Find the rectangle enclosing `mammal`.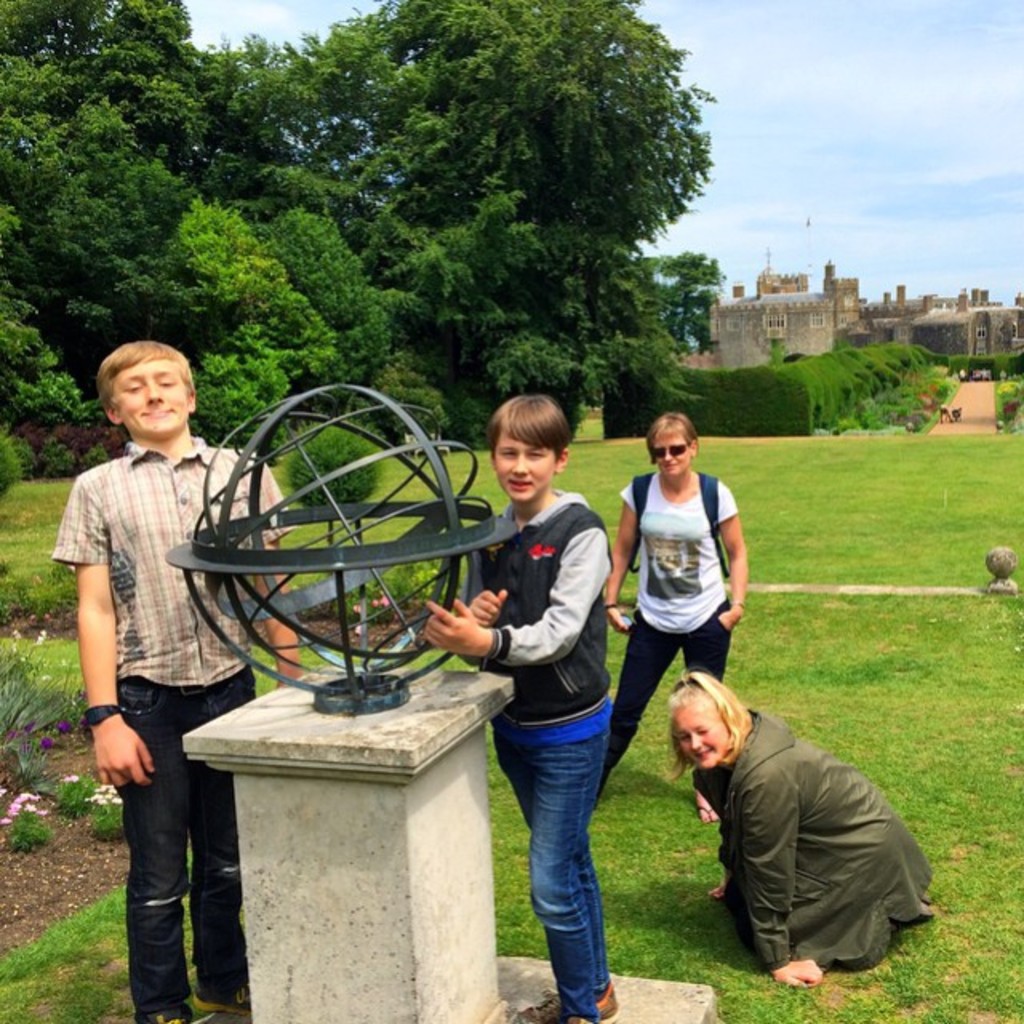
662 667 936 992.
